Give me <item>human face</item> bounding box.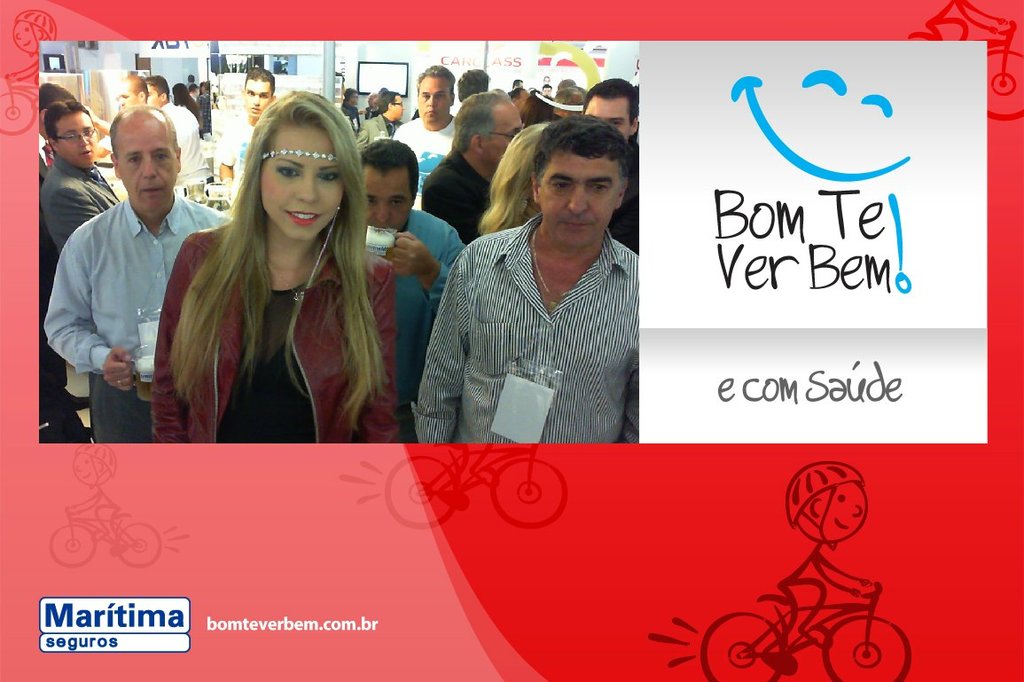
149 82 159 106.
